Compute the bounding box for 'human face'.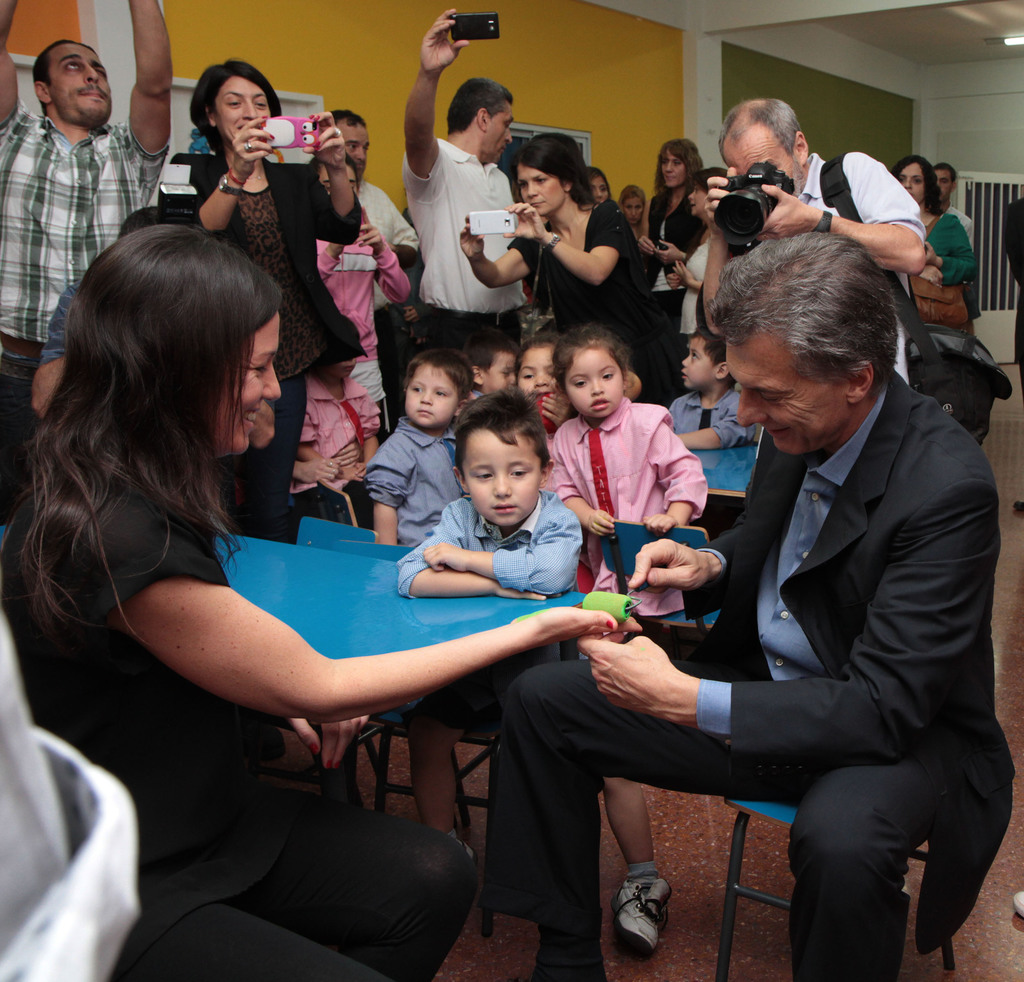
<region>725, 128, 797, 200</region>.
